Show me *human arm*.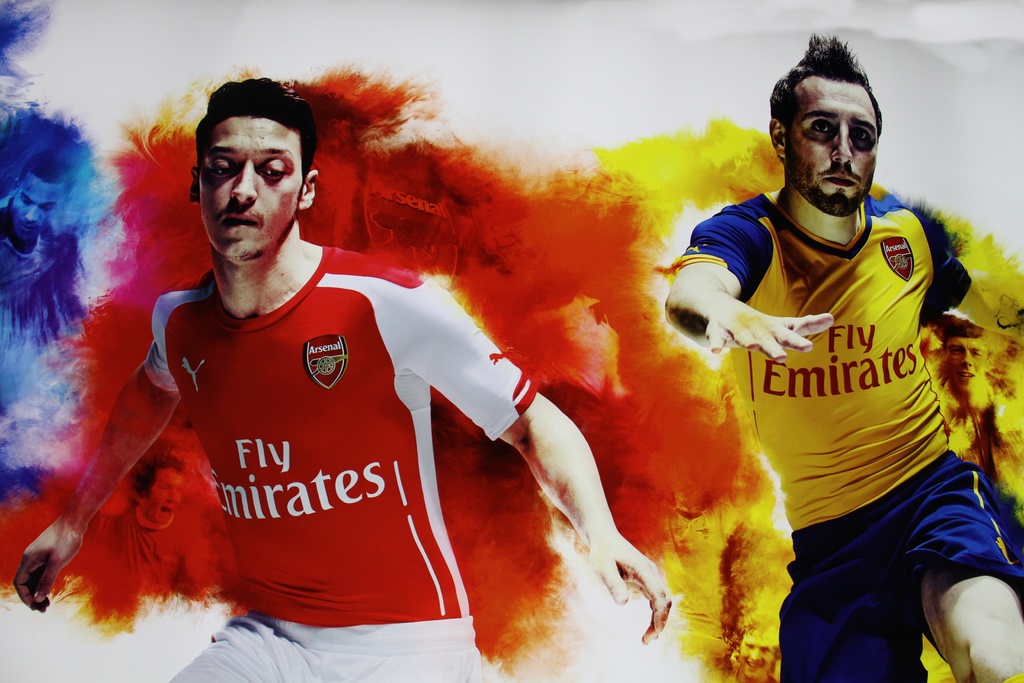
*human arm* is here: BBox(11, 281, 202, 613).
